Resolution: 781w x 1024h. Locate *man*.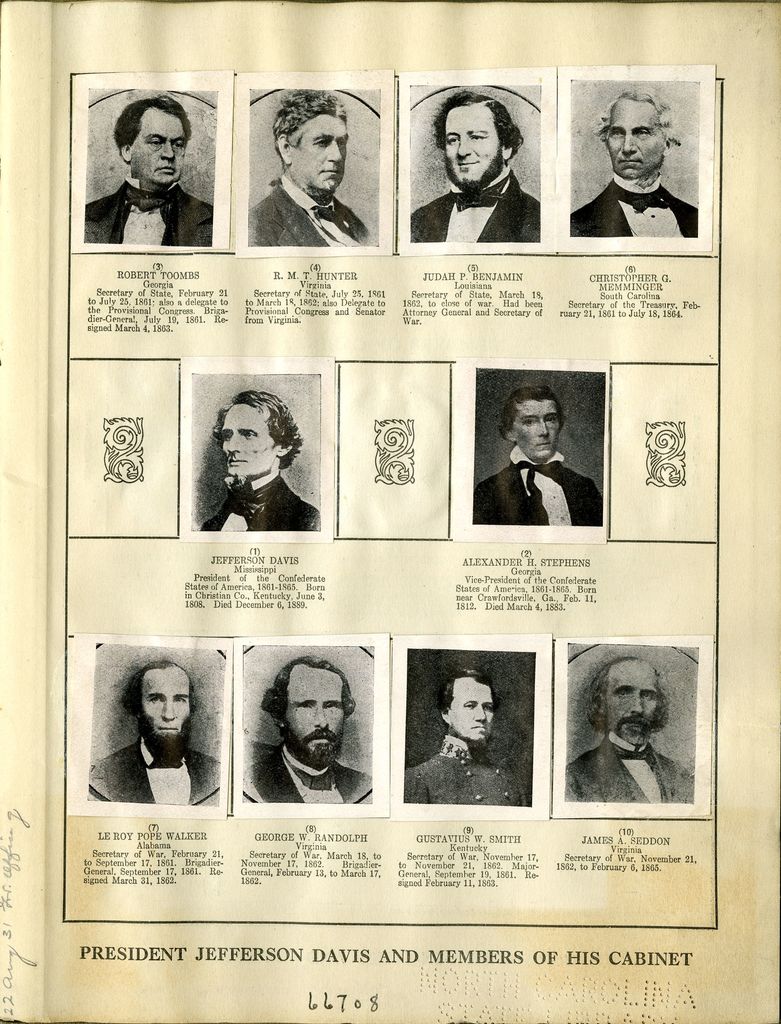
<region>474, 381, 605, 529</region>.
